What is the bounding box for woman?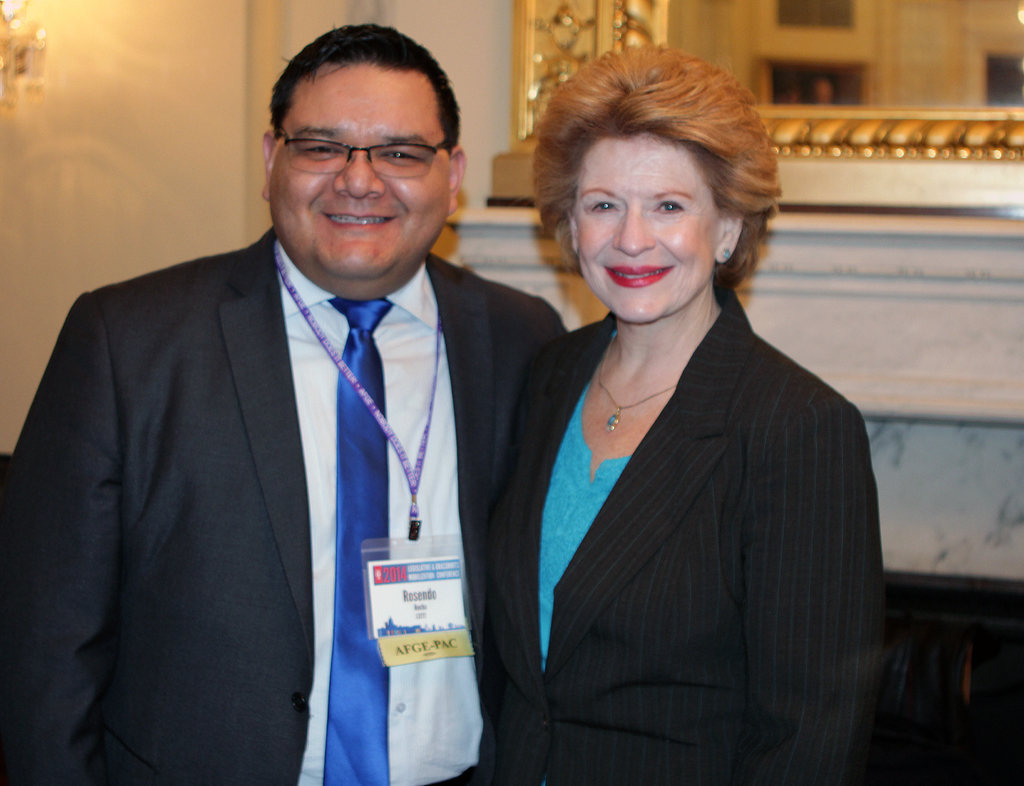
x1=486, y1=40, x2=890, y2=785.
